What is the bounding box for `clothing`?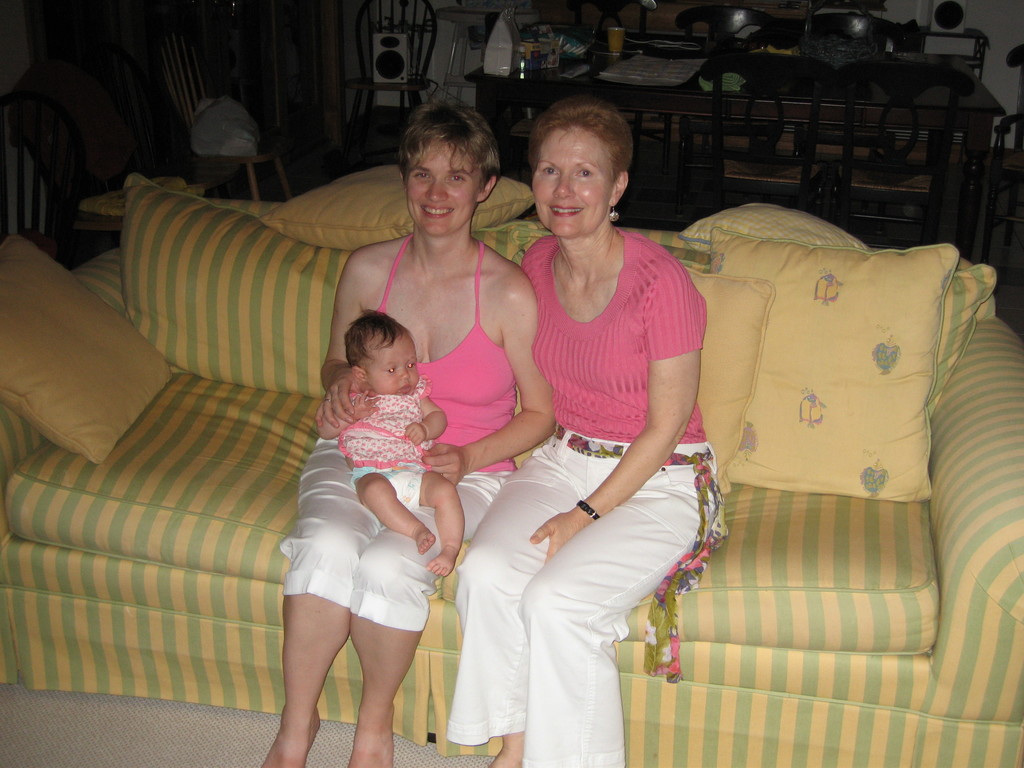
(445,227,723,767).
